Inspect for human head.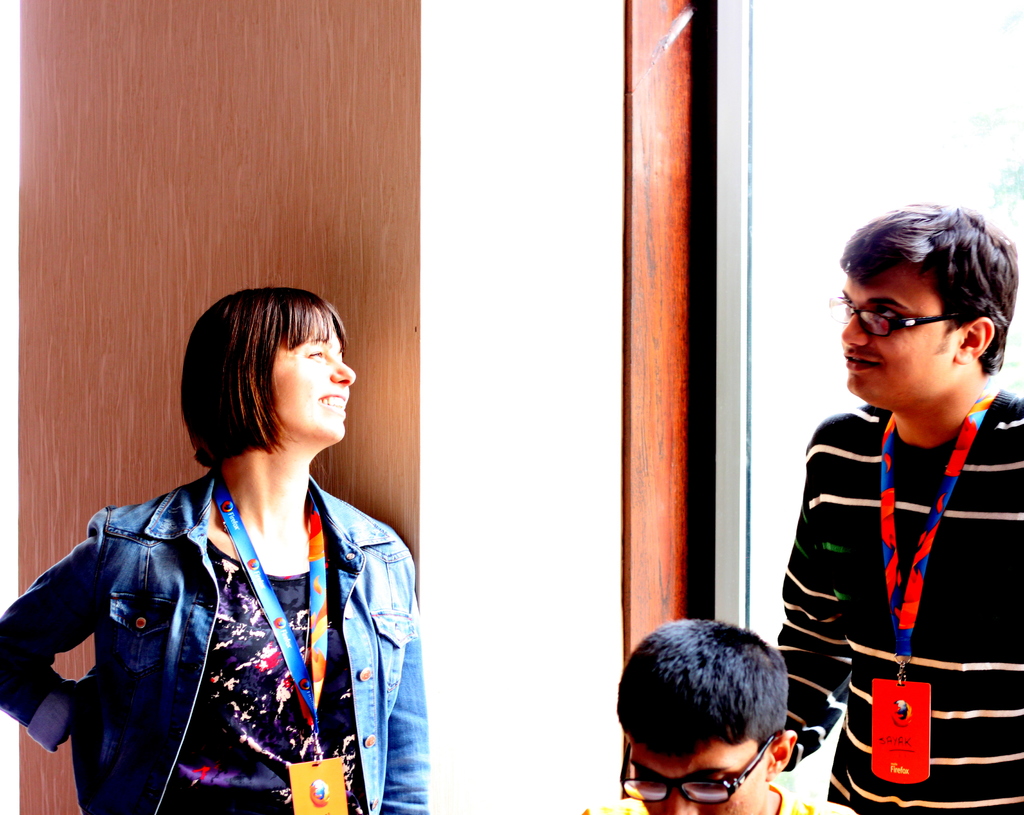
Inspection: 616:618:799:814.
